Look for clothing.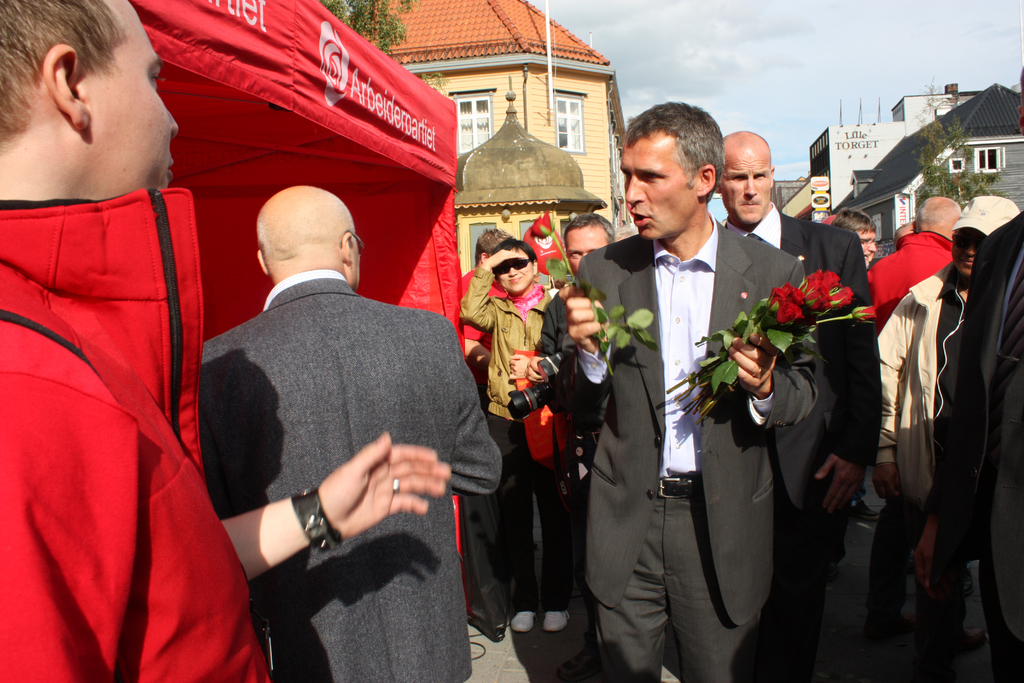
Found: [462, 264, 570, 616].
